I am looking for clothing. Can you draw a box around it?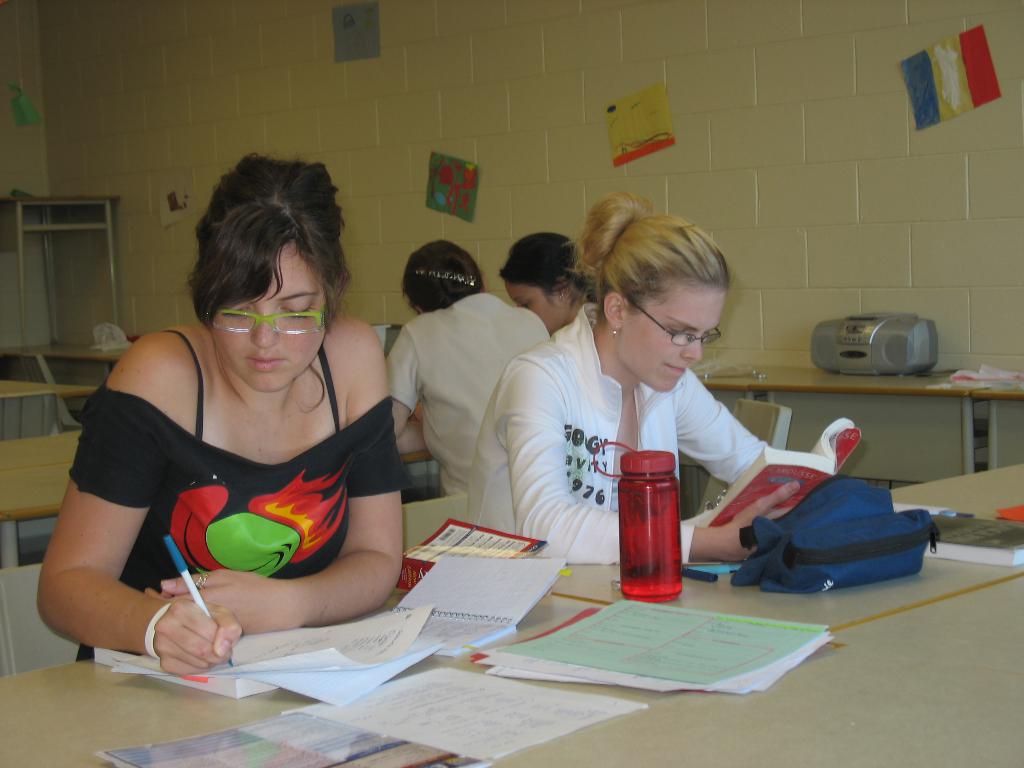
Sure, the bounding box is 465 308 775 572.
